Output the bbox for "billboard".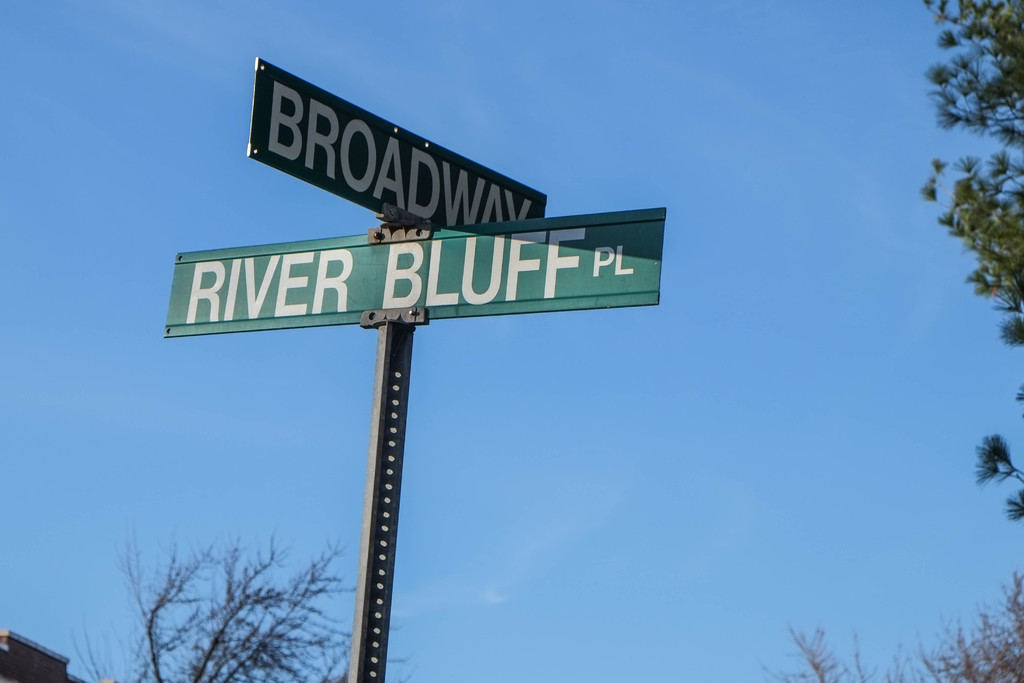
select_region(250, 62, 549, 230).
